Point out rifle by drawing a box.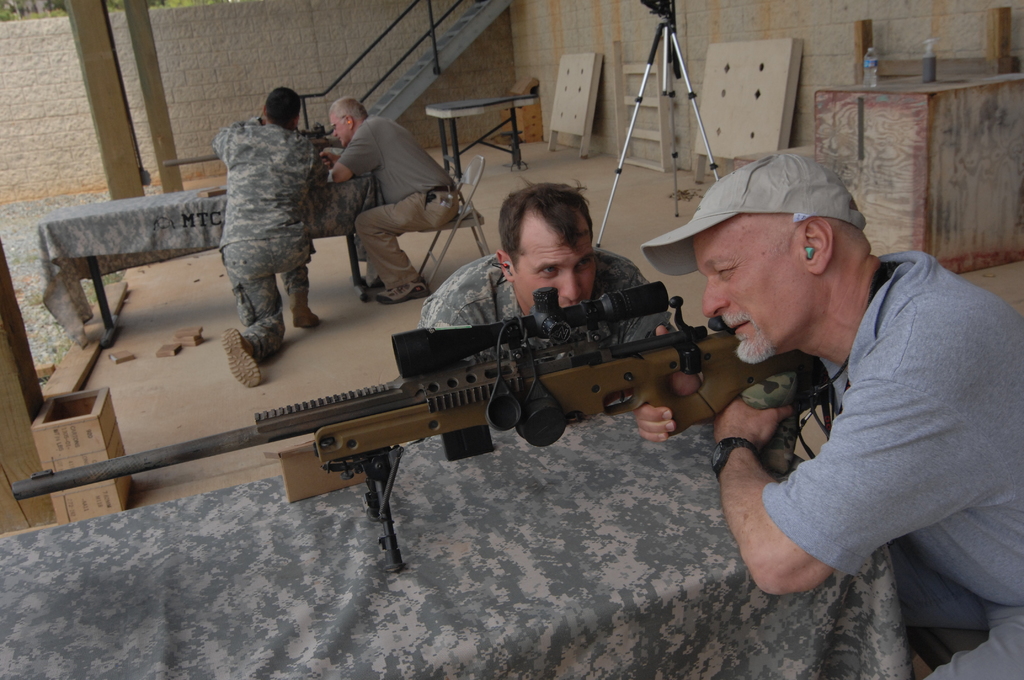
bbox=[14, 287, 839, 578].
